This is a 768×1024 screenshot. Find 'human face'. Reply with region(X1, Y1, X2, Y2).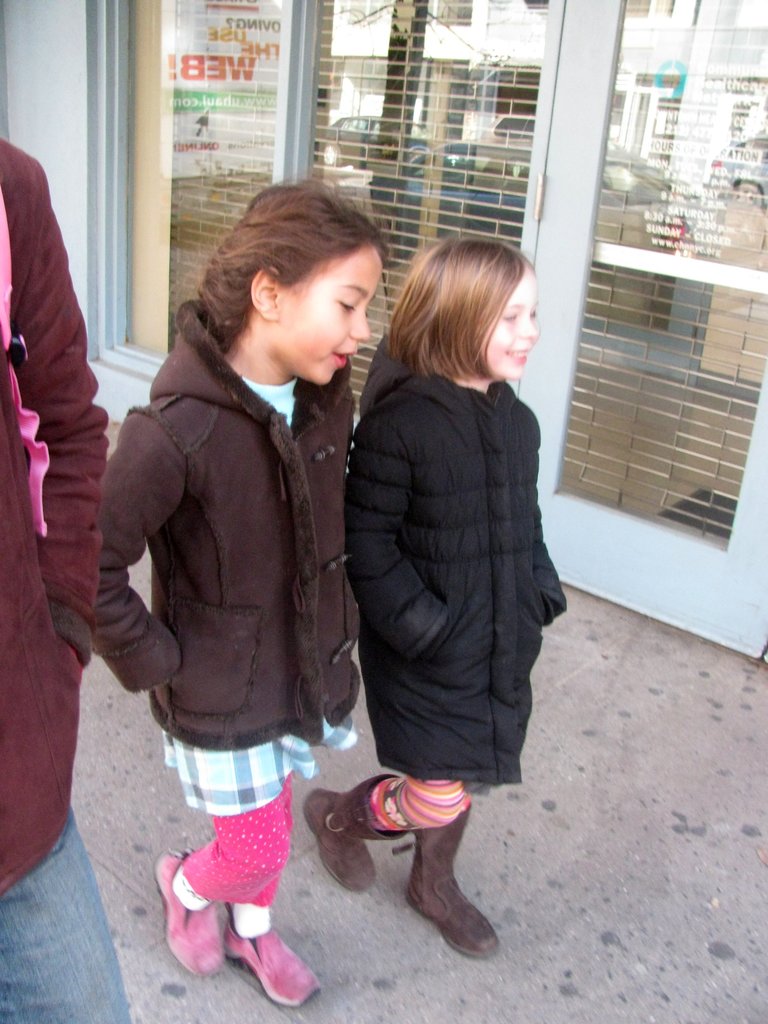
region(489, 269, 538, 369).
